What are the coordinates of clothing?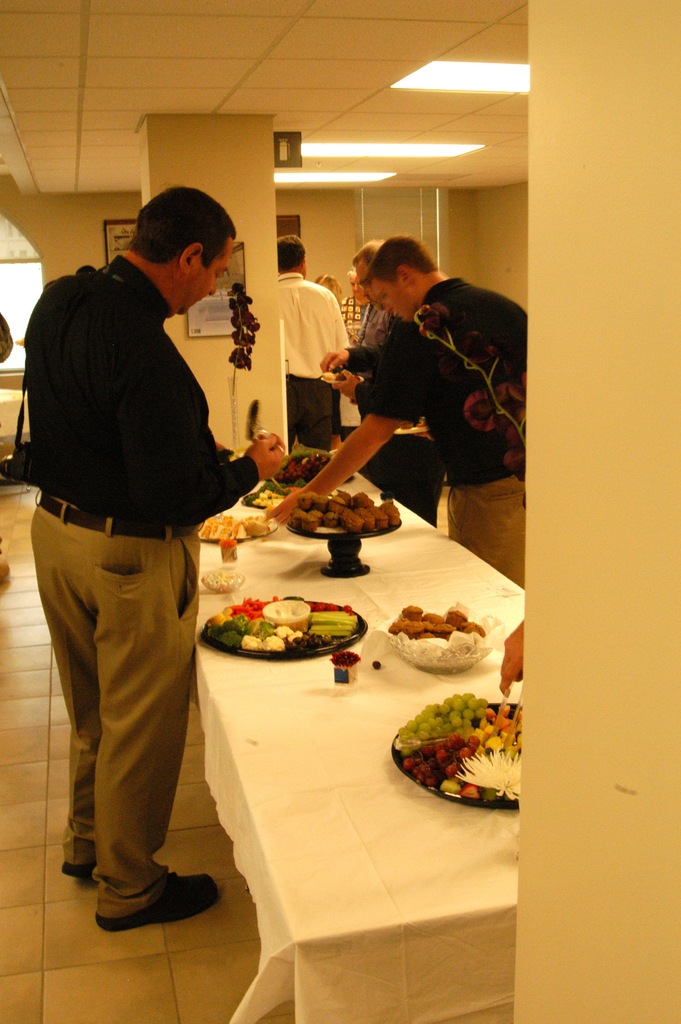
locate(363, 272, 523, 576).
